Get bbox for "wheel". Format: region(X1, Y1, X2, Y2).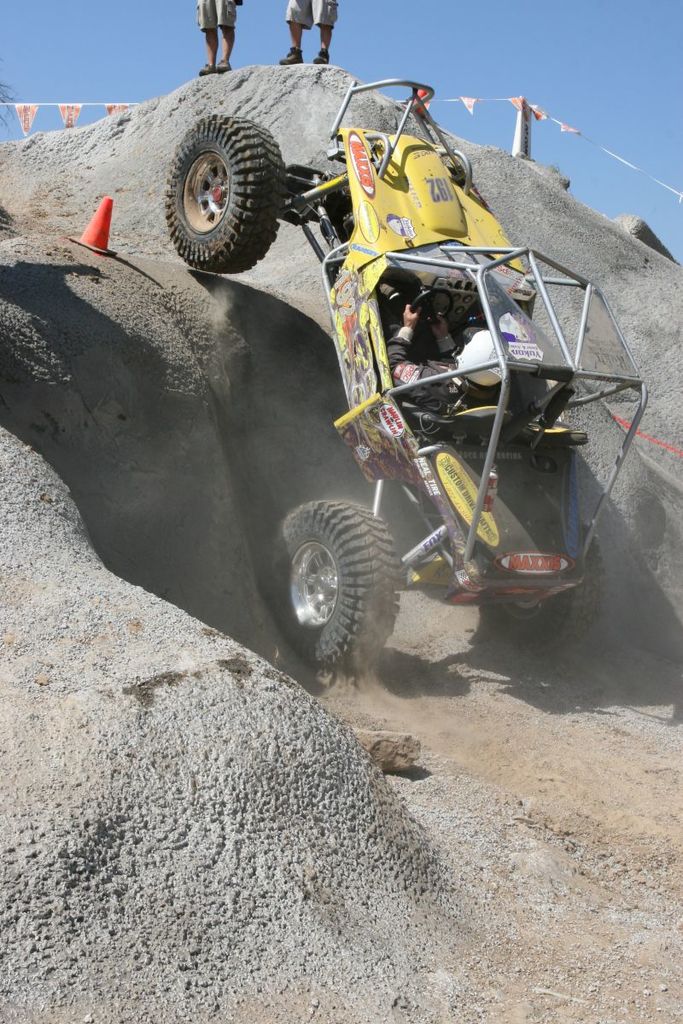
region(162, 111, 288, 276).
